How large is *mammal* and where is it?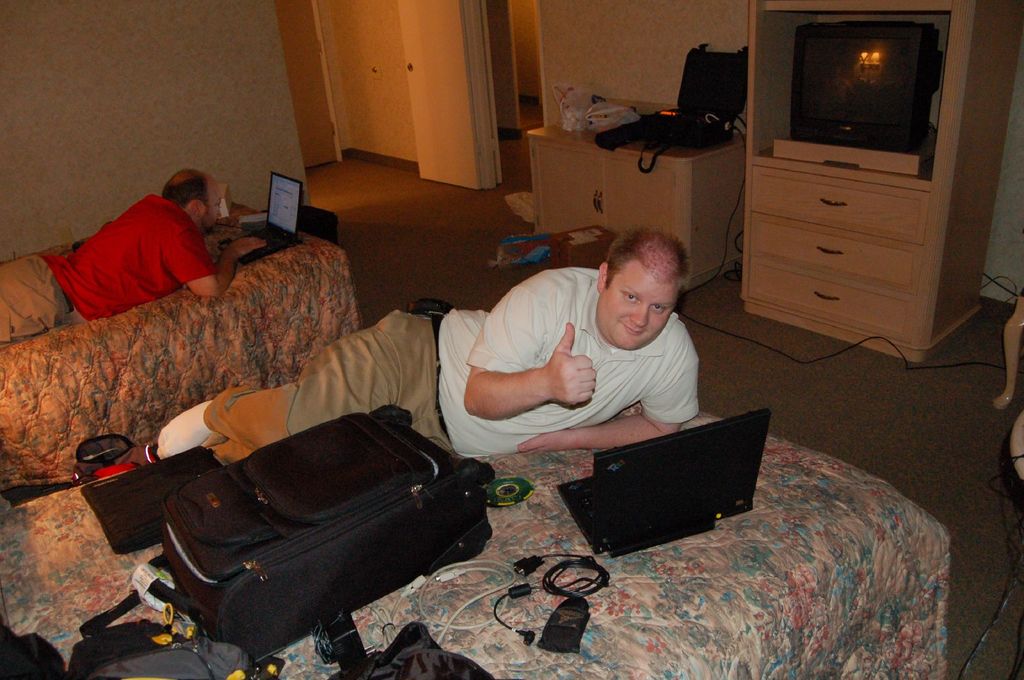
Bounding box: l=0, t=170, r=269, b=344.
